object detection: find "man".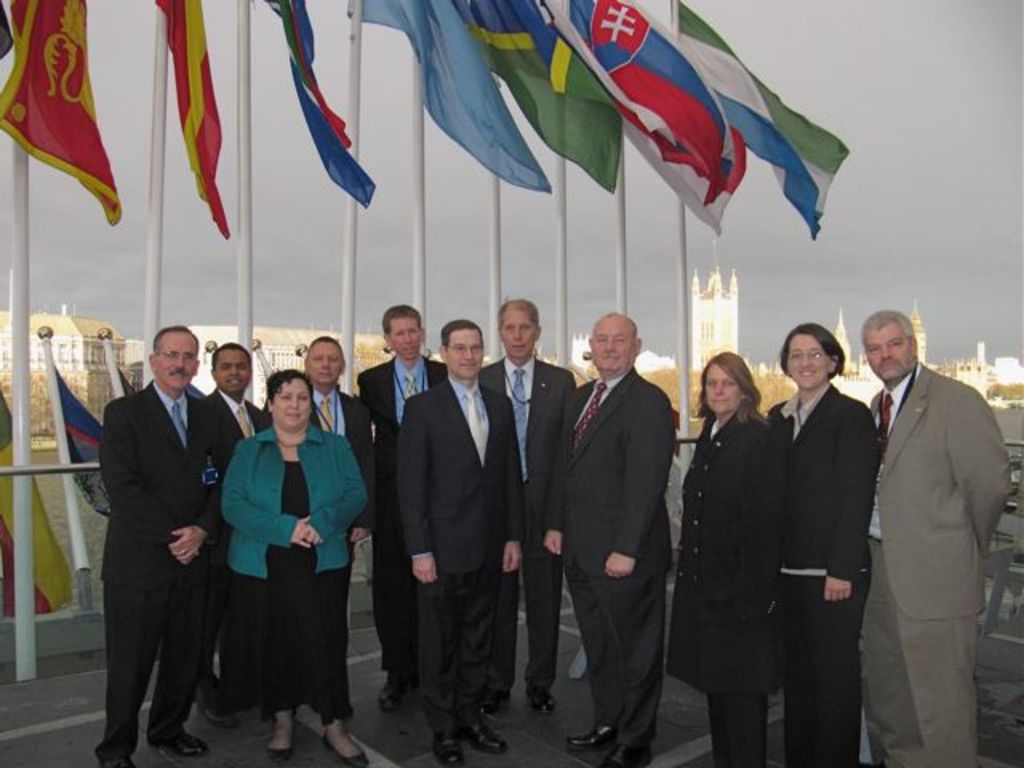
(x1=560, y1=306, x2=661, y2=766).
